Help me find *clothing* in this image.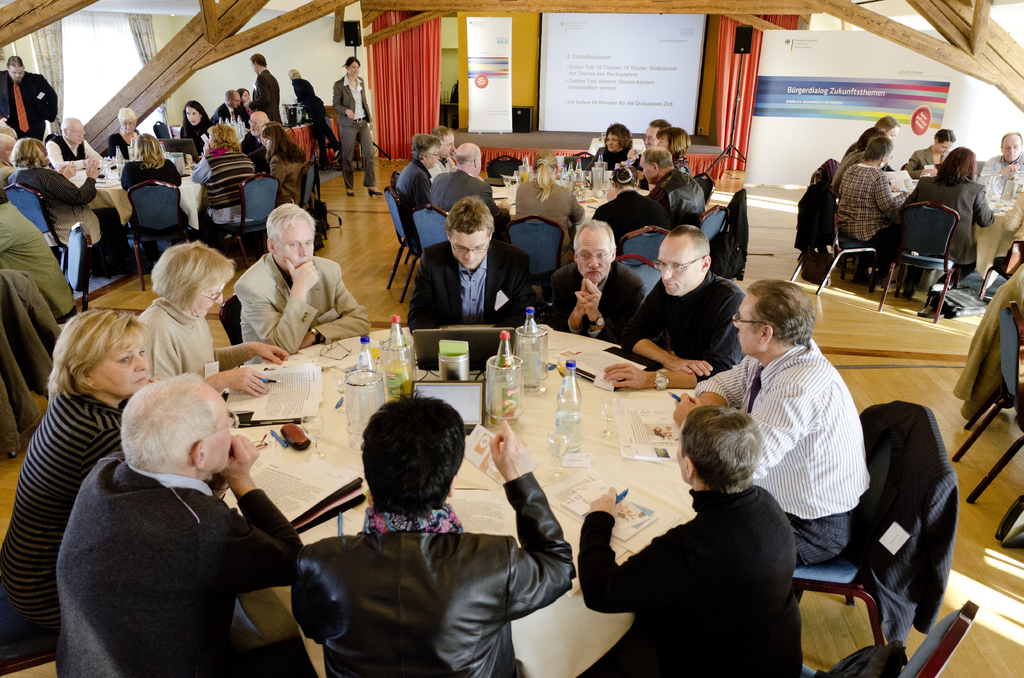
Found it: (left=0, top=73, right=56, bottom=139).
